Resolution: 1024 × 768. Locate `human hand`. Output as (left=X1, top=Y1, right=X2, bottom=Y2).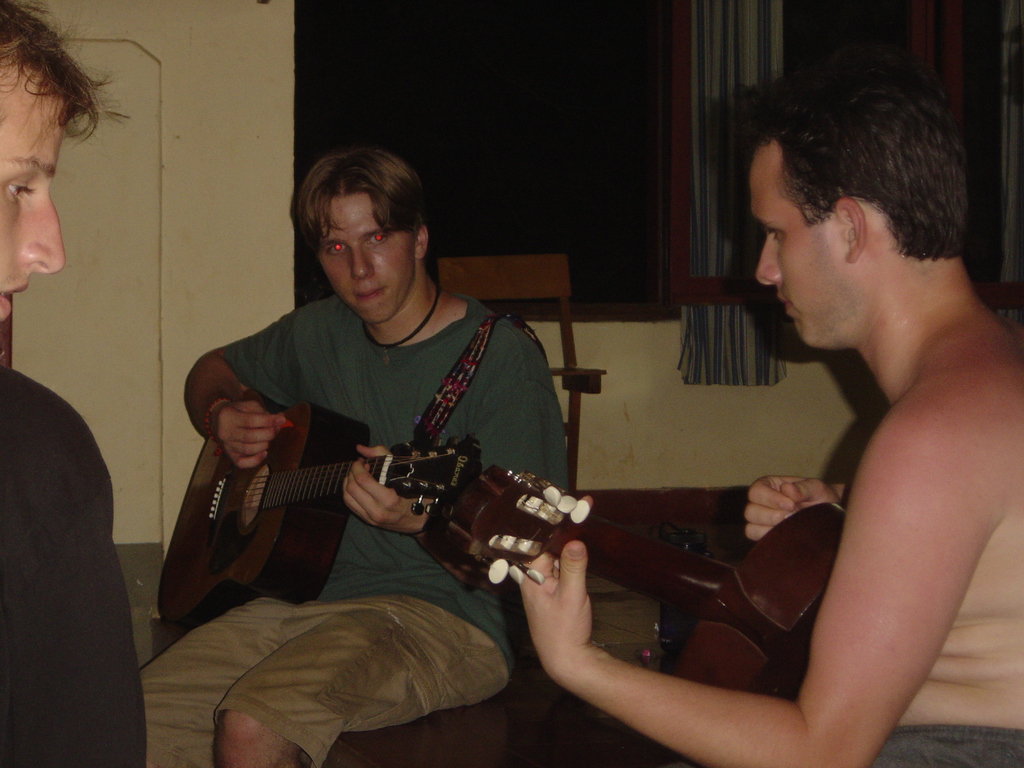
(left=215, top=400, right=288, bottom=472).
